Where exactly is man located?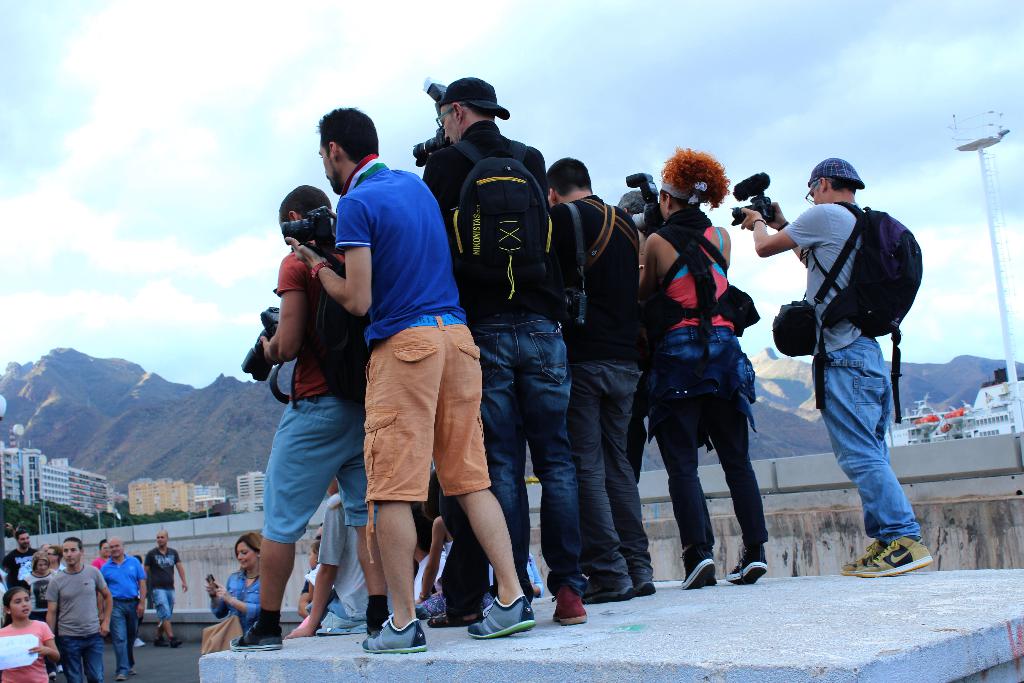
Its bounding box is bbox=(227, 185, 391, 654).
